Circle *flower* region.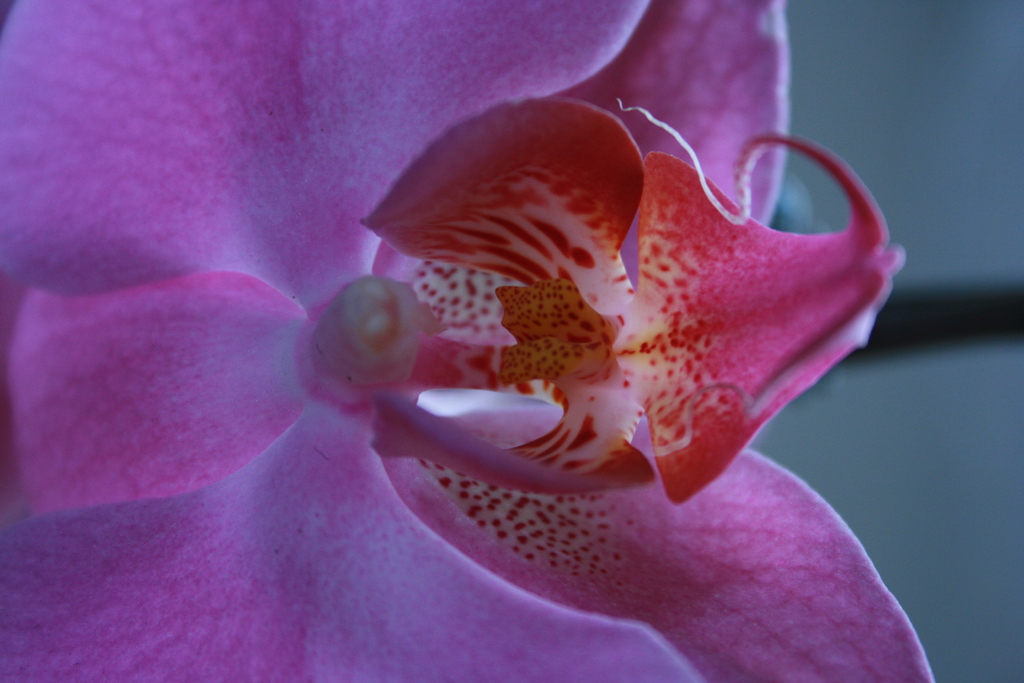
Region: locate(0, 0, 934, 682).
